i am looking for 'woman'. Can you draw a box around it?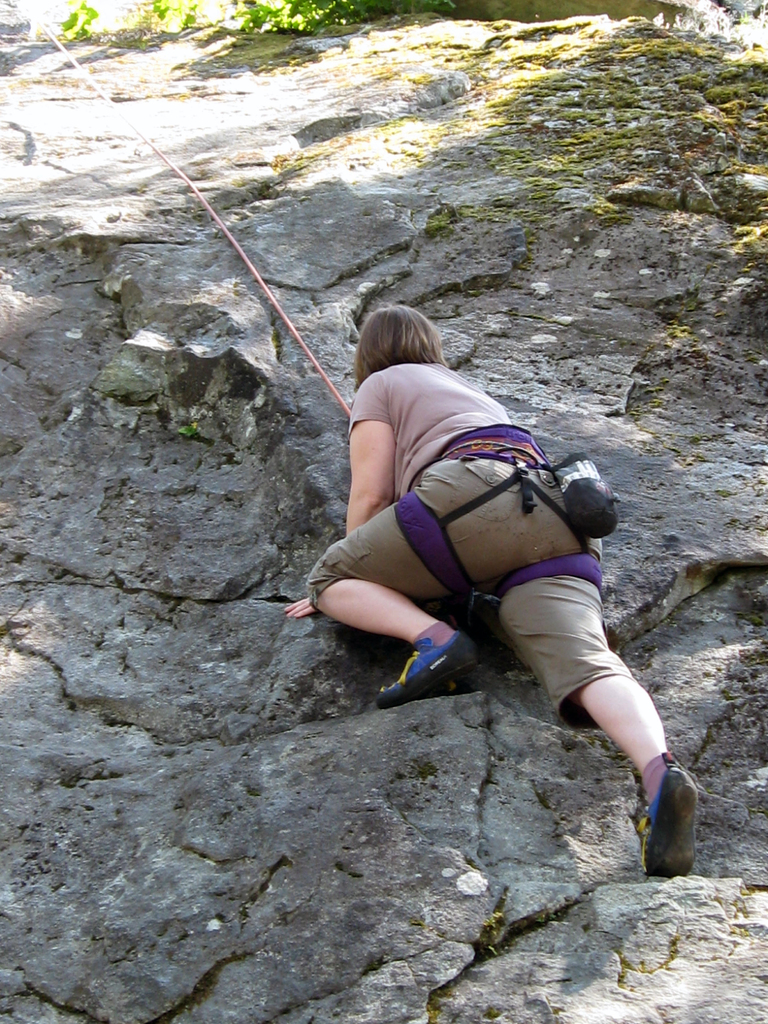
Sure, the bounding box is l=280, t=283, r=612, b=766.
